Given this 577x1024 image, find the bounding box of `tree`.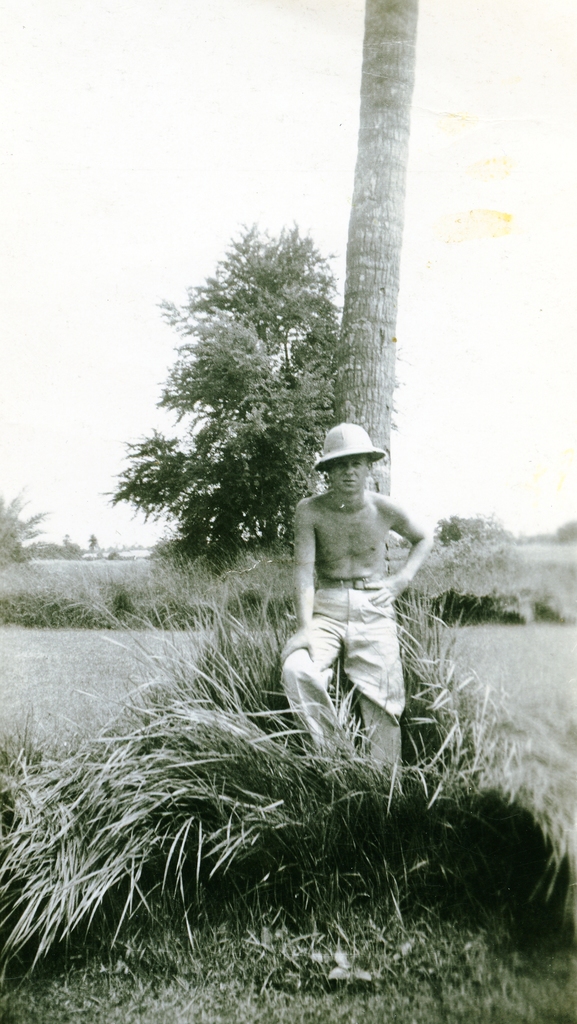
<region>335, 0, 423, 667</region>.
